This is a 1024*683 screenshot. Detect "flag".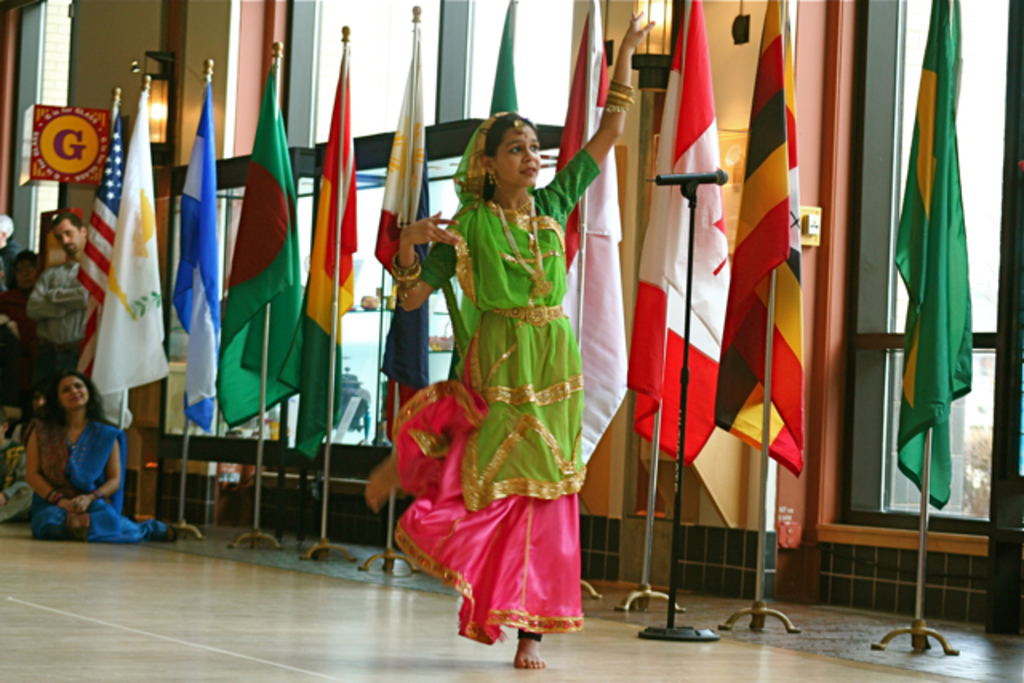
crop(485, 0, 520, 120).
